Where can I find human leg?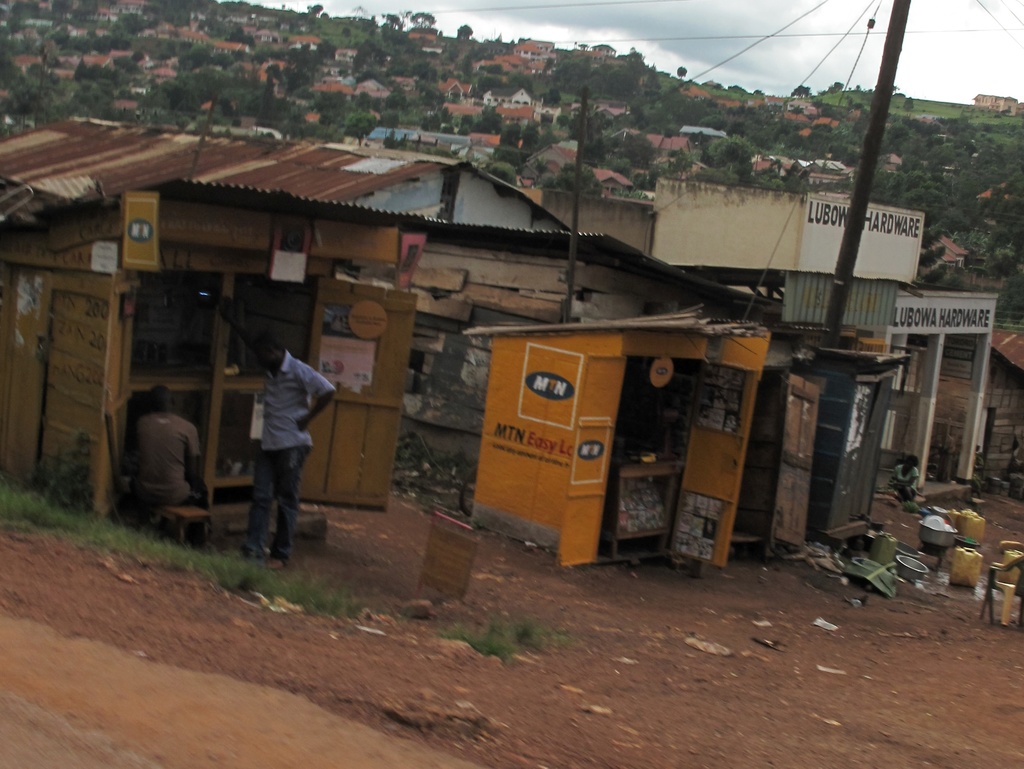
You can find it at locate(247, 441, 272, 565).
